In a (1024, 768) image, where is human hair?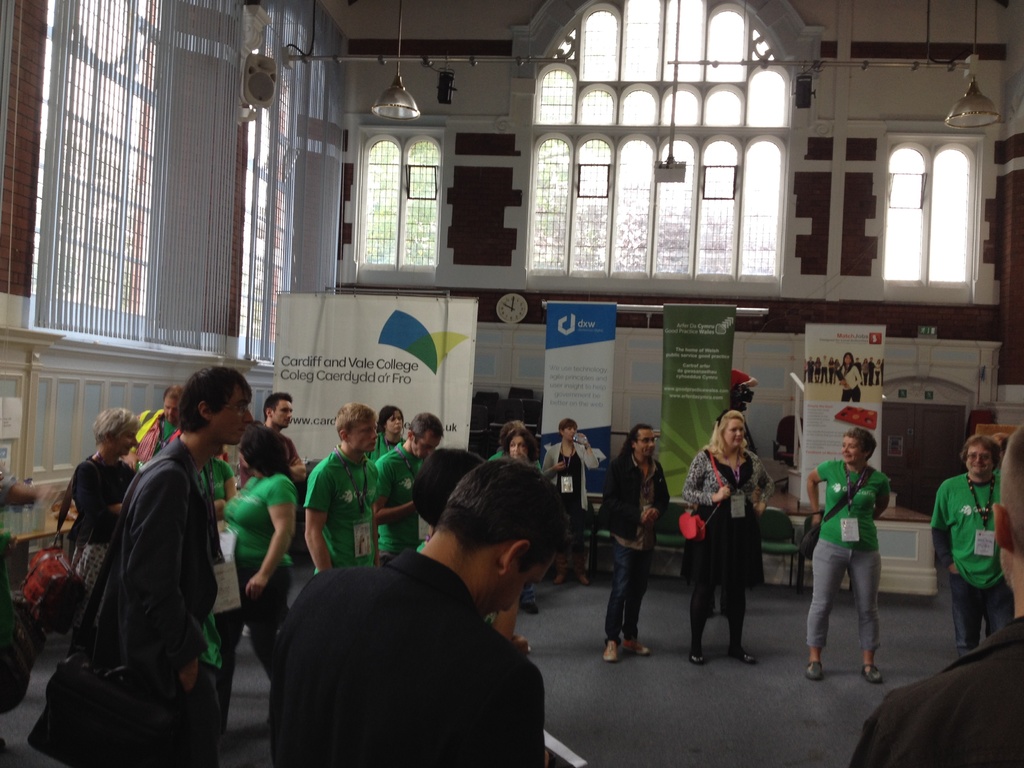
Rect(504, 428, 547, 460).
